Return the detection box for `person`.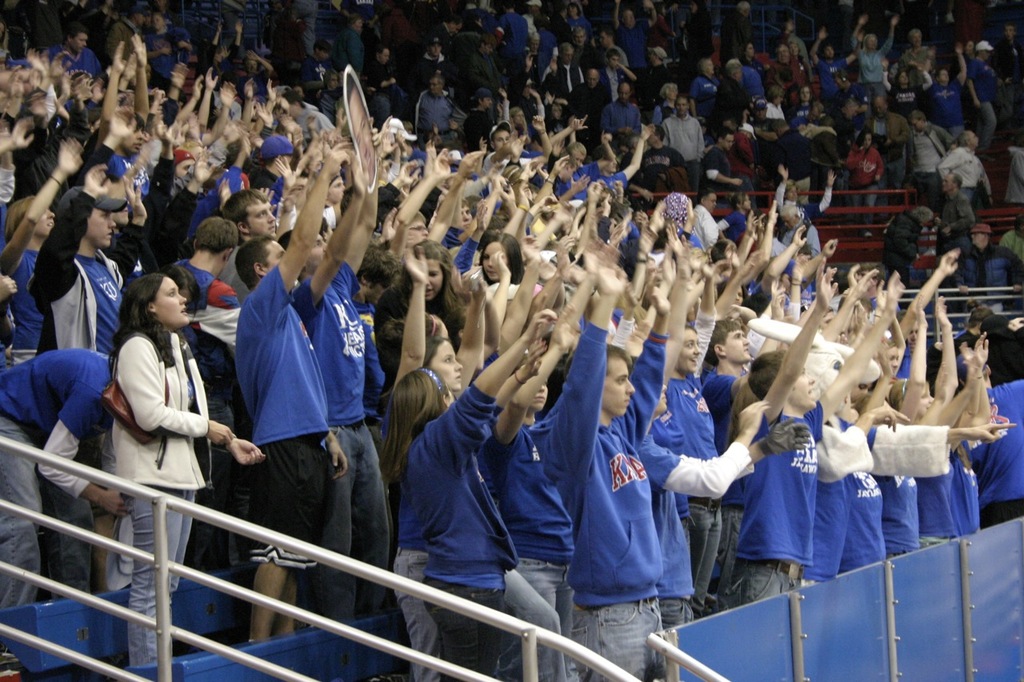
left=850, top=15, right=898, bottom=115.
